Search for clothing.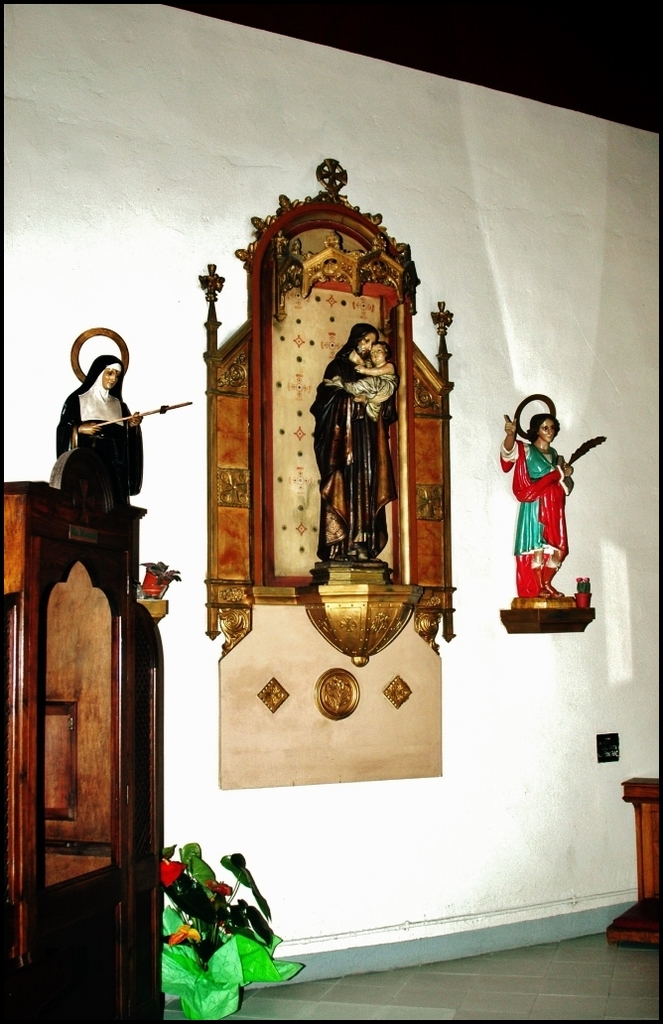
Found at 499,438,575,597.
